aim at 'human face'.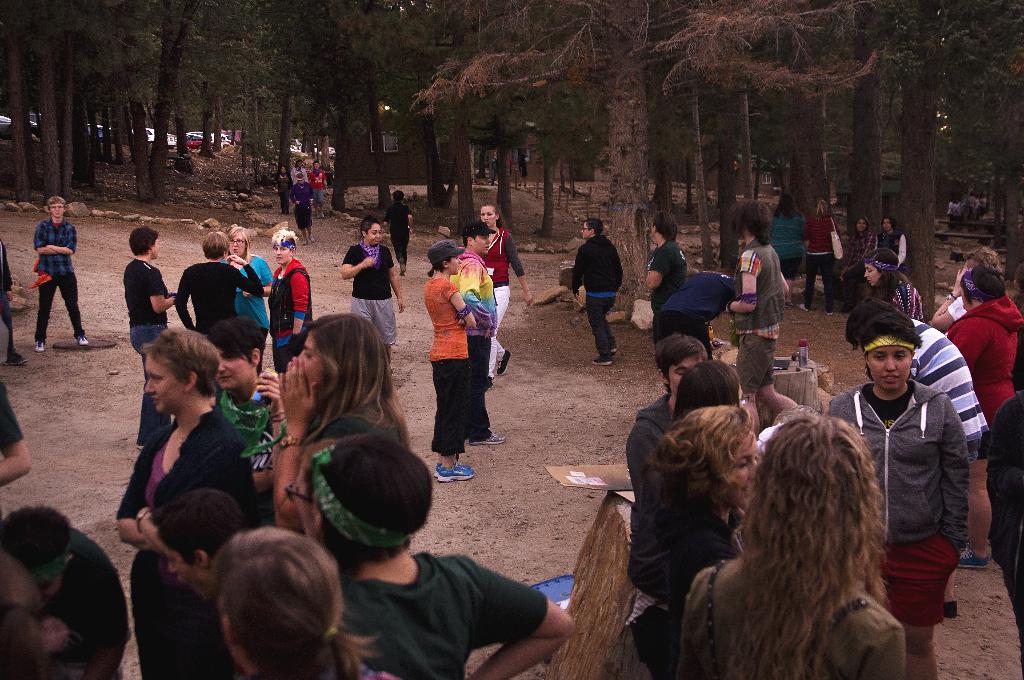
Aimed at box(449, 255, 461, 273).
